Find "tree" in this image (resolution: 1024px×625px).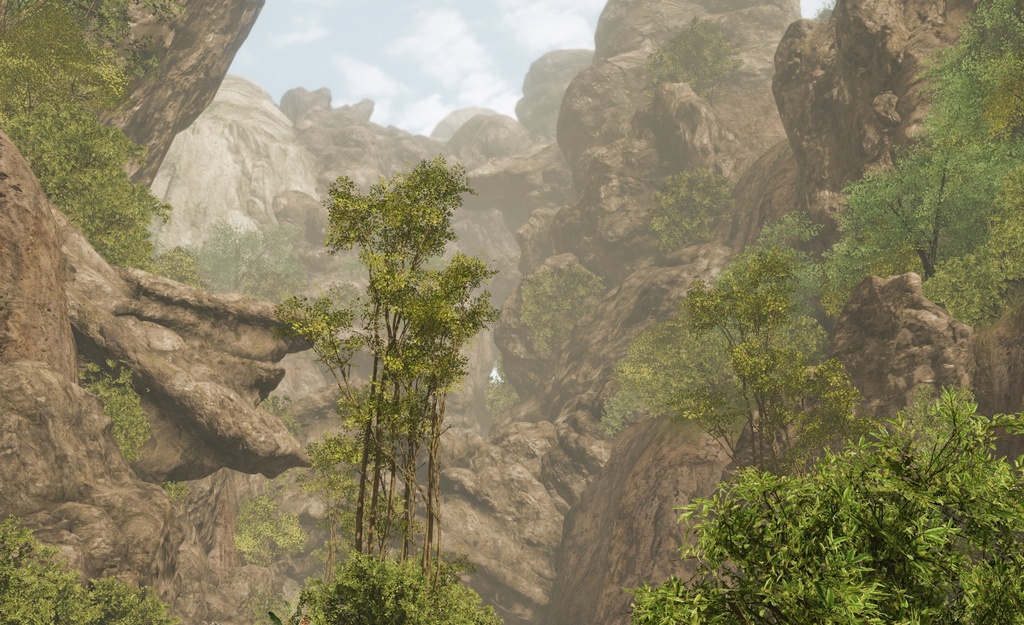
select_region(635, 380, 1023, 624).
